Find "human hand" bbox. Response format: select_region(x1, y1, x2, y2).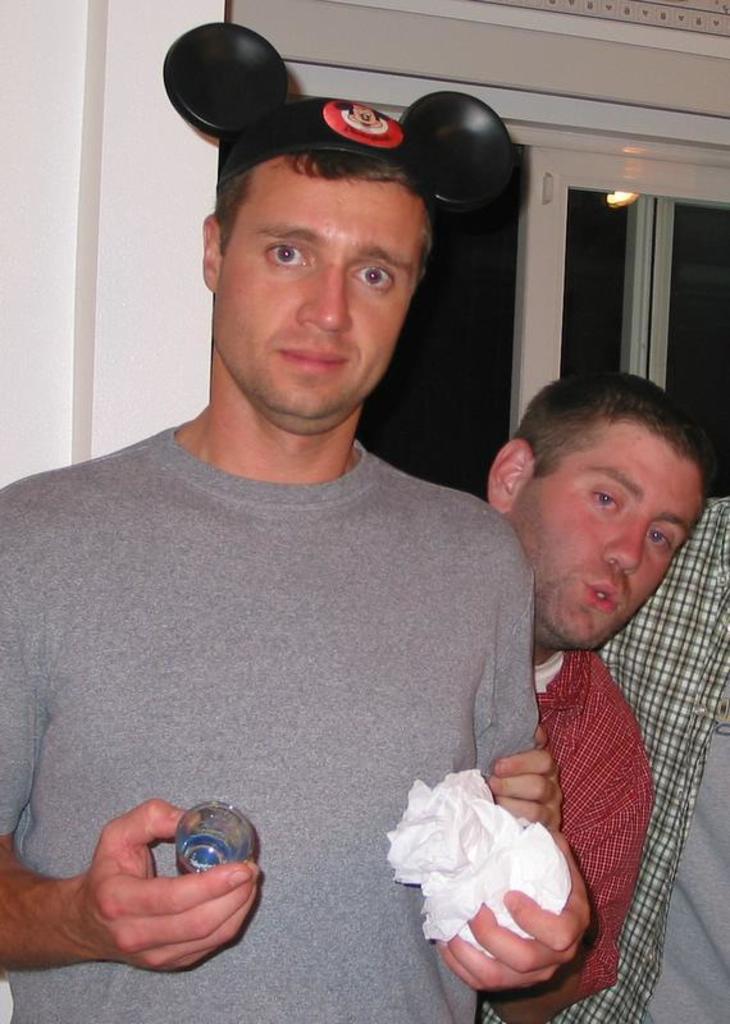
select_region(434, 817, 592, 1000).
